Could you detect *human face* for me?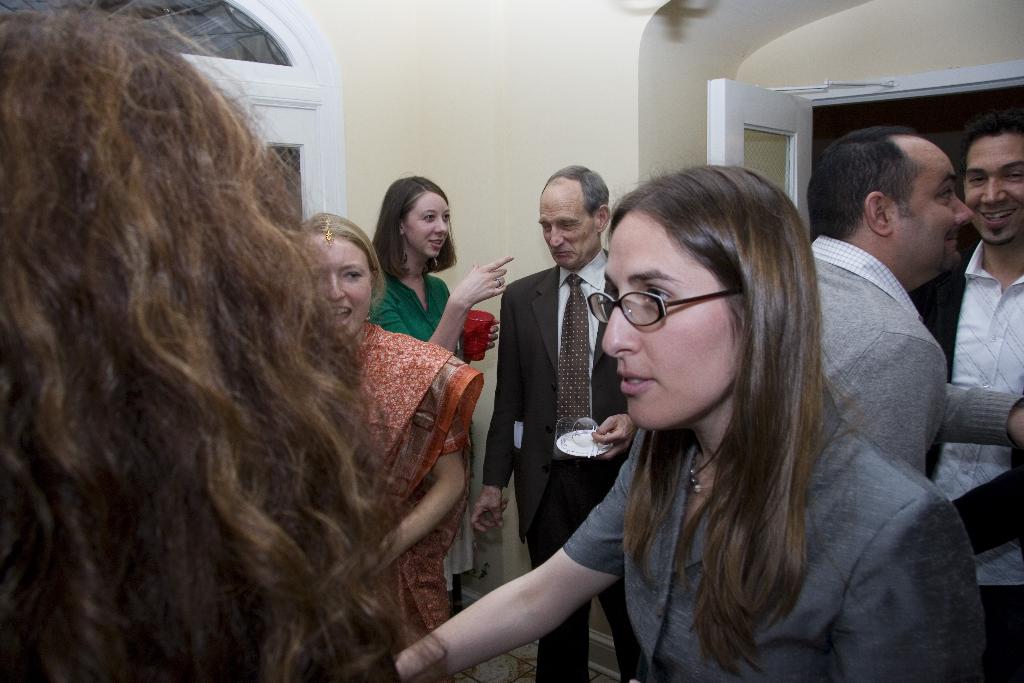
Detection result: 300:228:369:337.
